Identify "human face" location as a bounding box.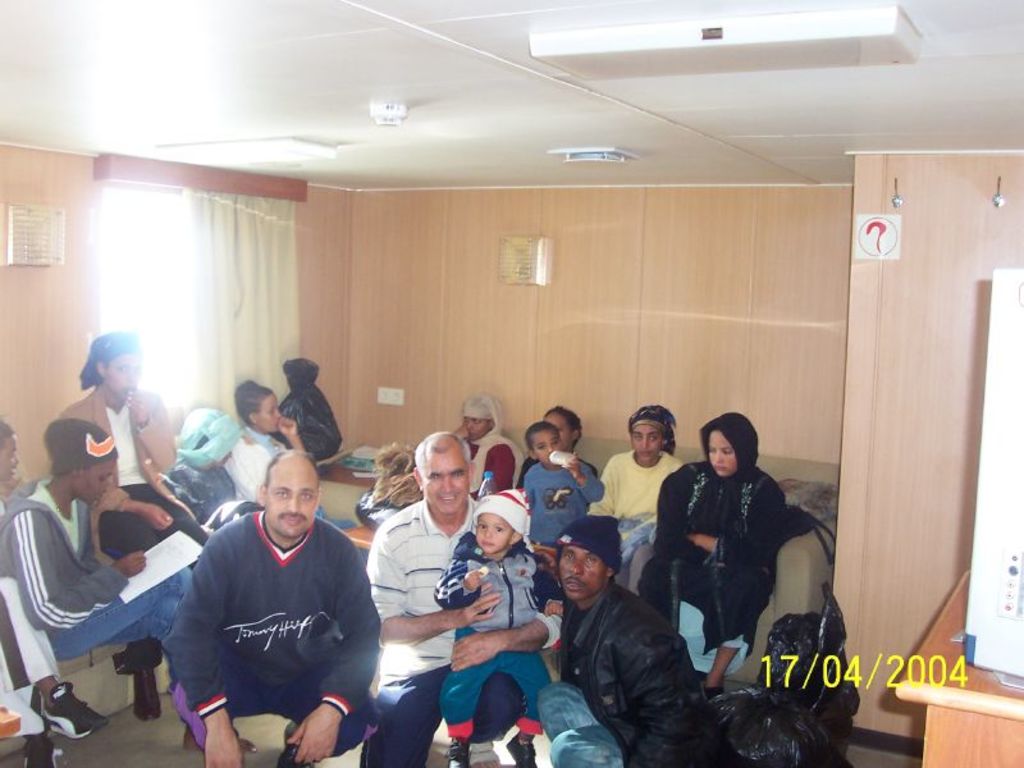
(left=108, top=355, right=145, bottom=398).
